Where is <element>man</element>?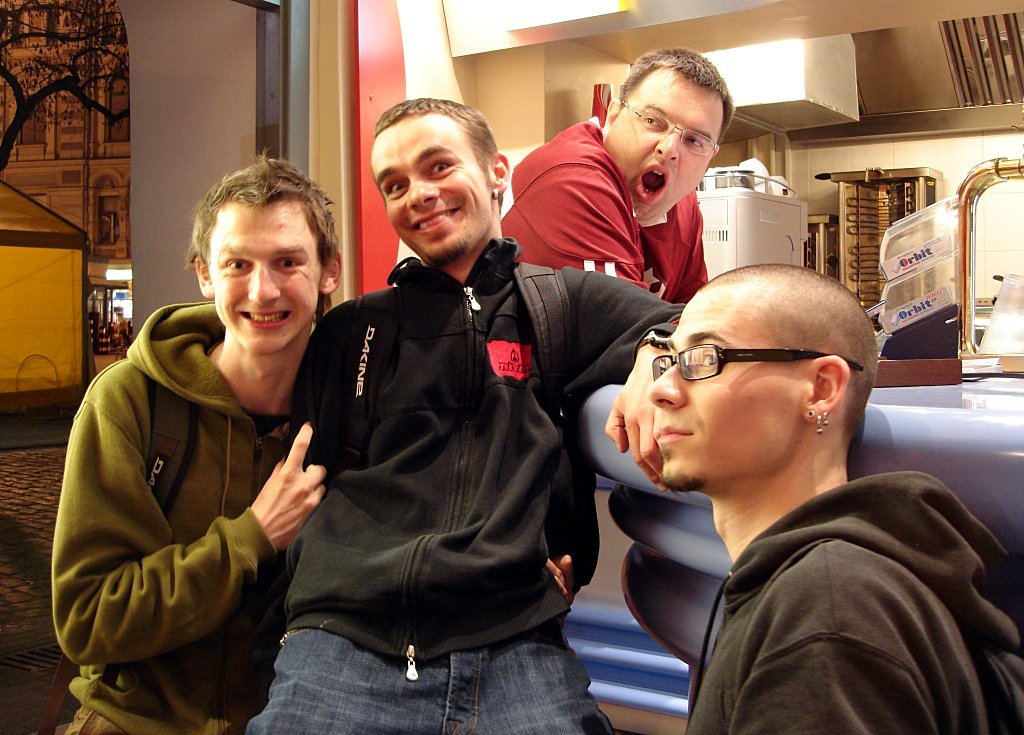
bbox=(461, 42, 745, 288).
